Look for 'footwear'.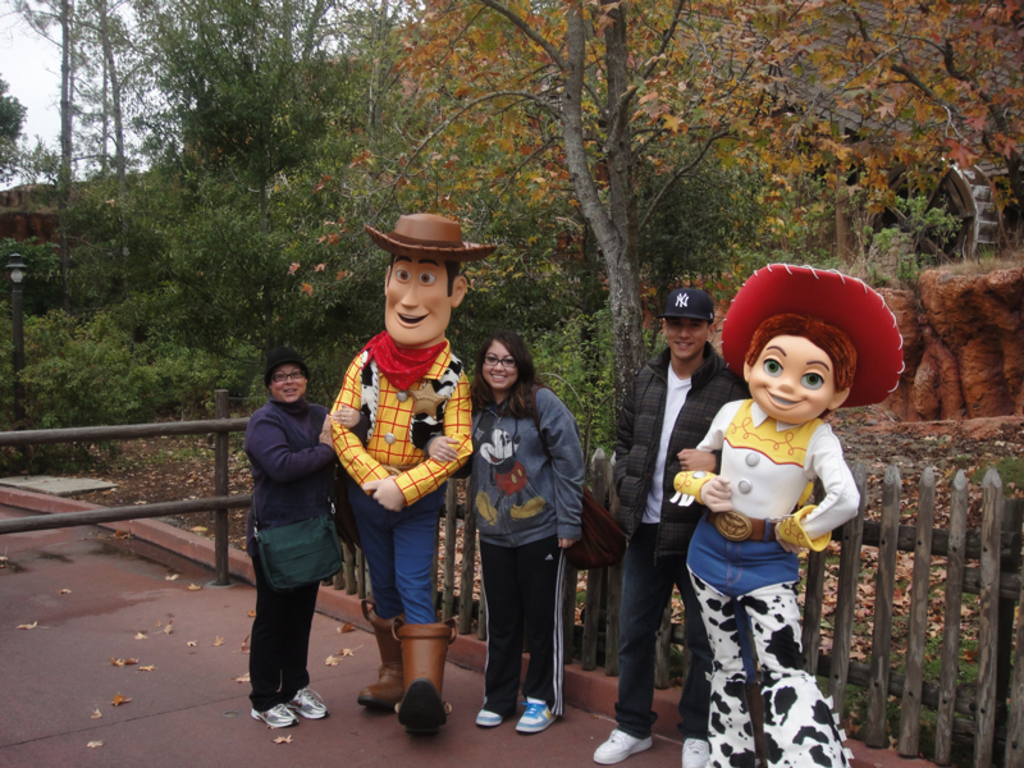
Found: [515, 694, 559, 735].
